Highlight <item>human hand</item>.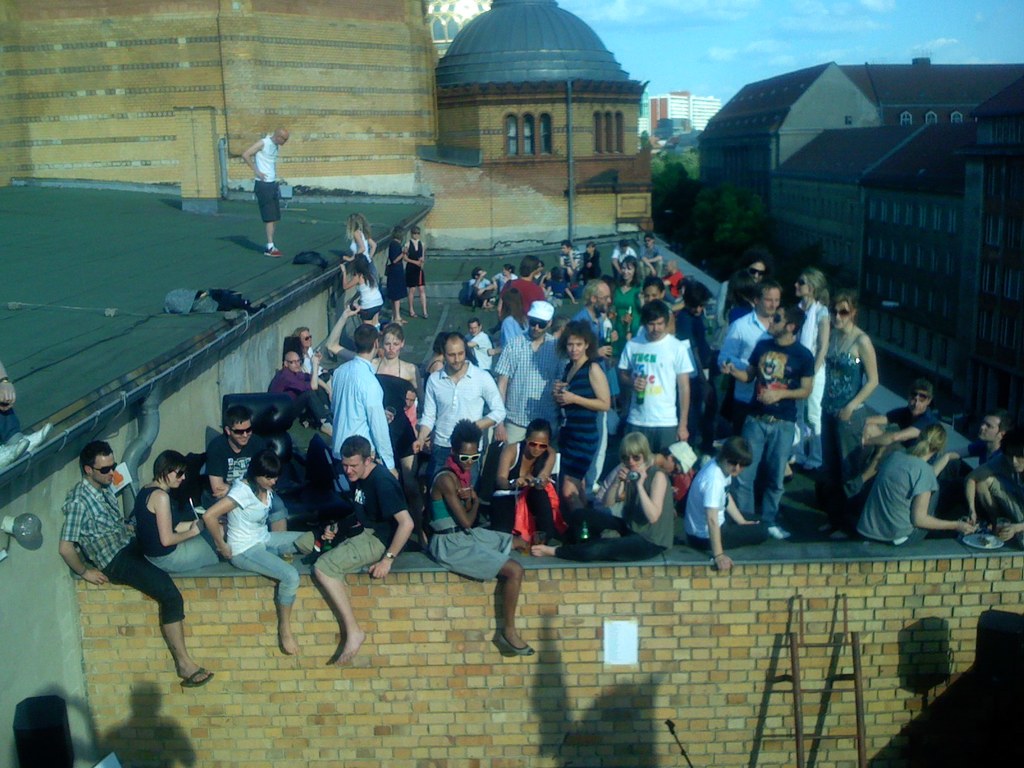
Highlighted region: bbox=(632, 371, 649, 394).
